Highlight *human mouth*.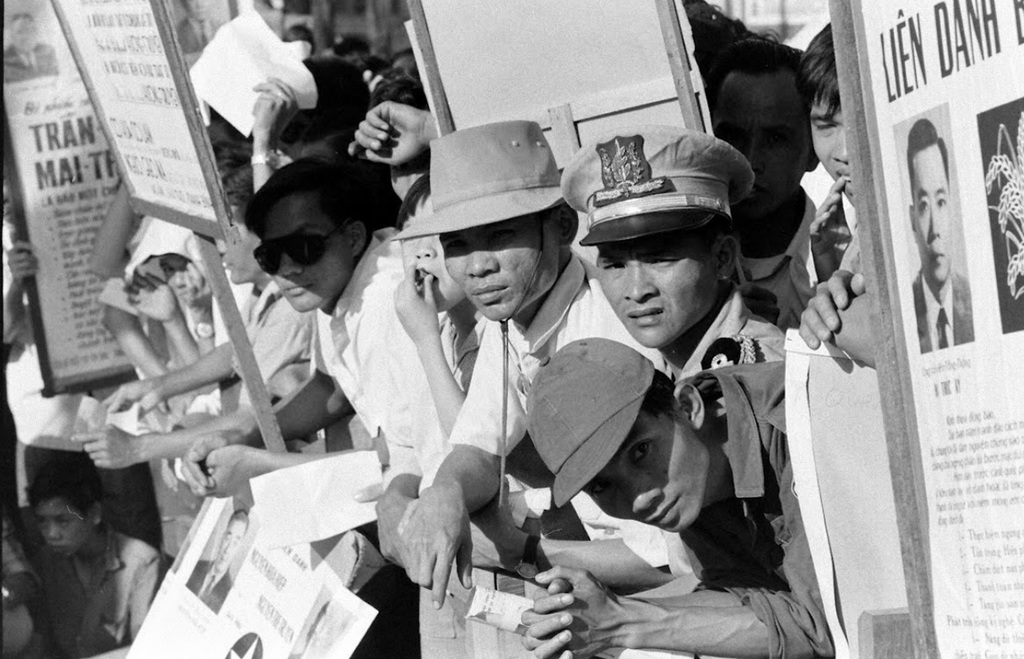
Highlighted region: locate(281, 283, 319, 297).
